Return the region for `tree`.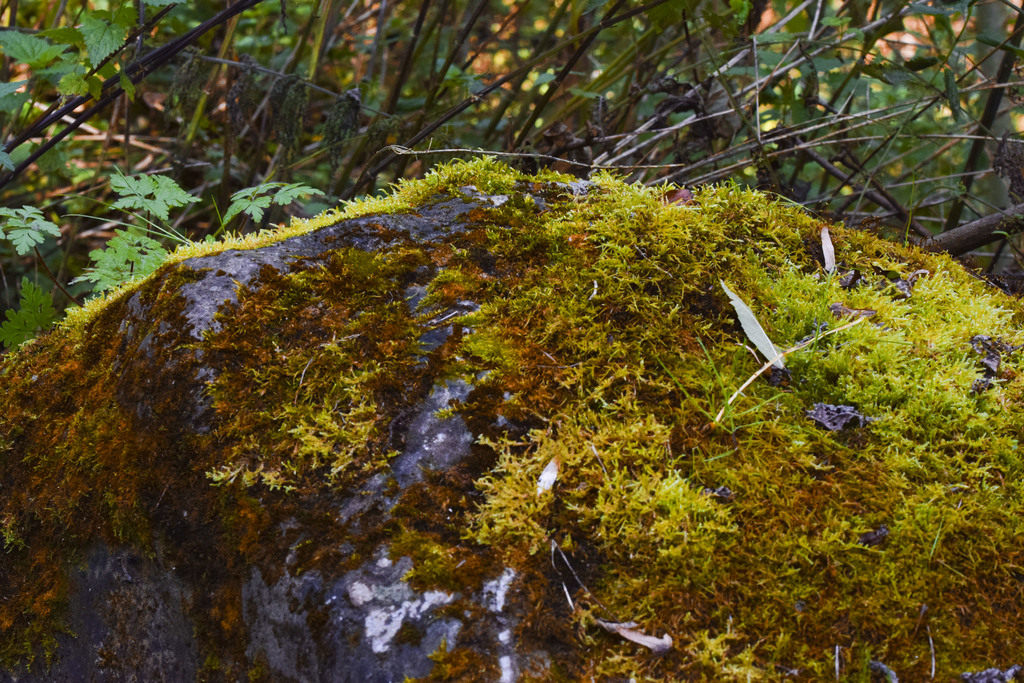
detection(0, 2, 1023, 372).
